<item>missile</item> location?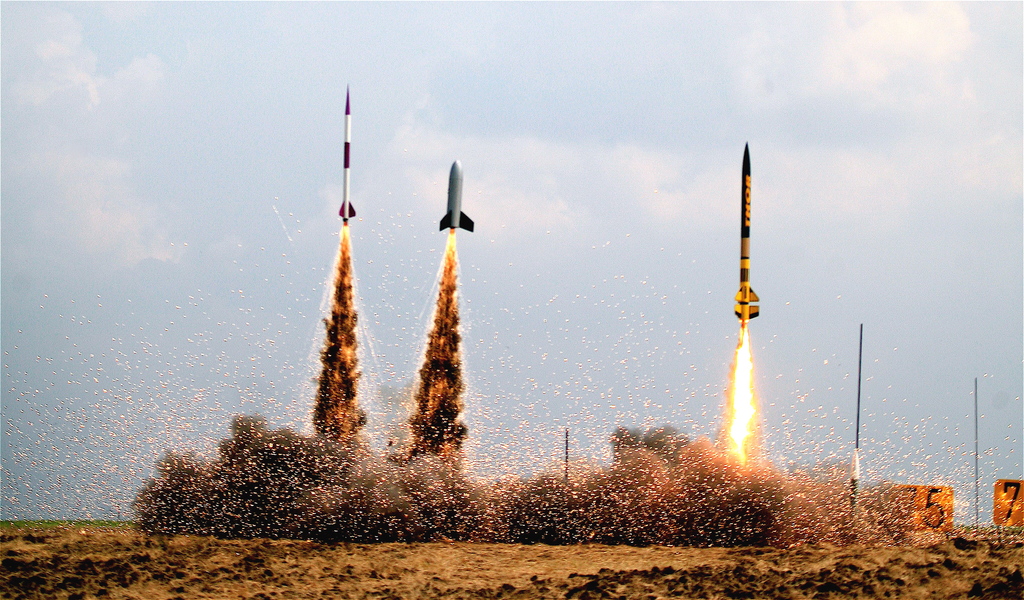
left=733, top=137, right=767, bottom=325
